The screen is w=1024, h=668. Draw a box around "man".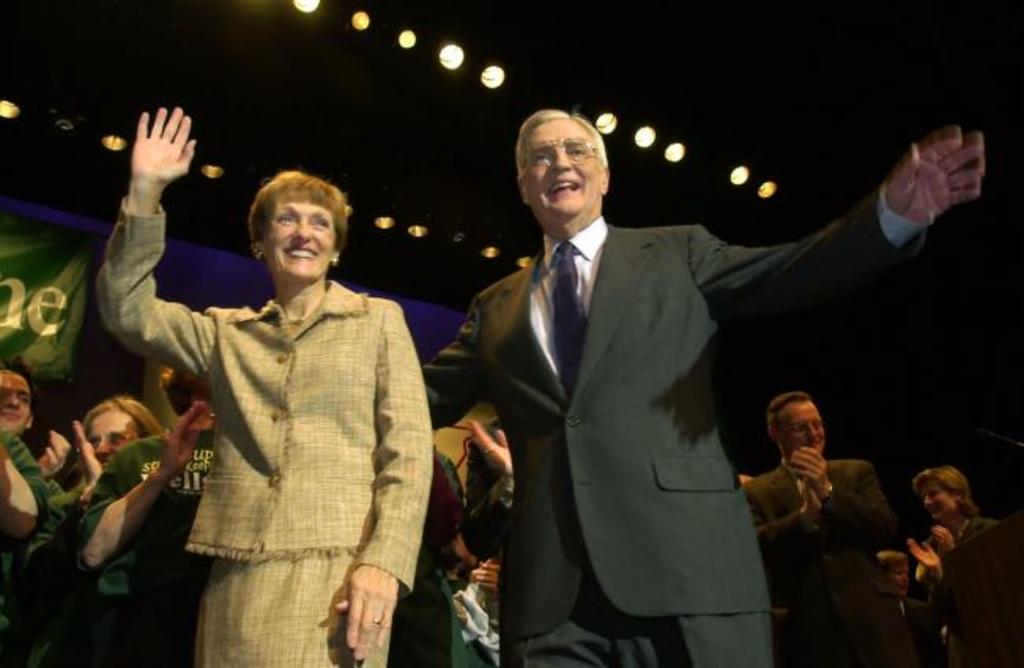
63 348 257 665.
